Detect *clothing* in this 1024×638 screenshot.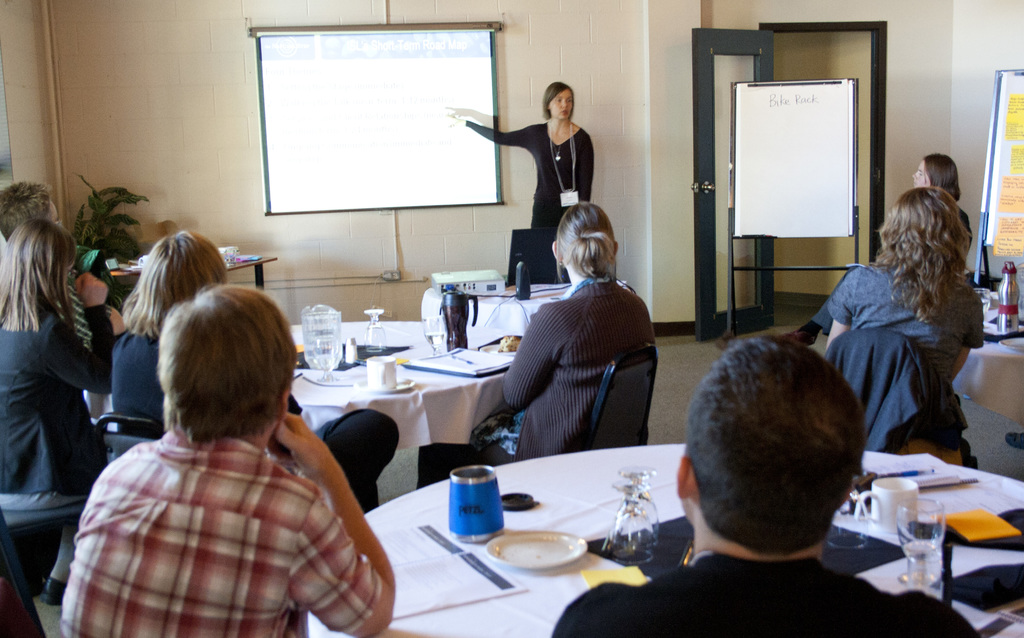
Detection: box=[465, 120, 596, 285].
